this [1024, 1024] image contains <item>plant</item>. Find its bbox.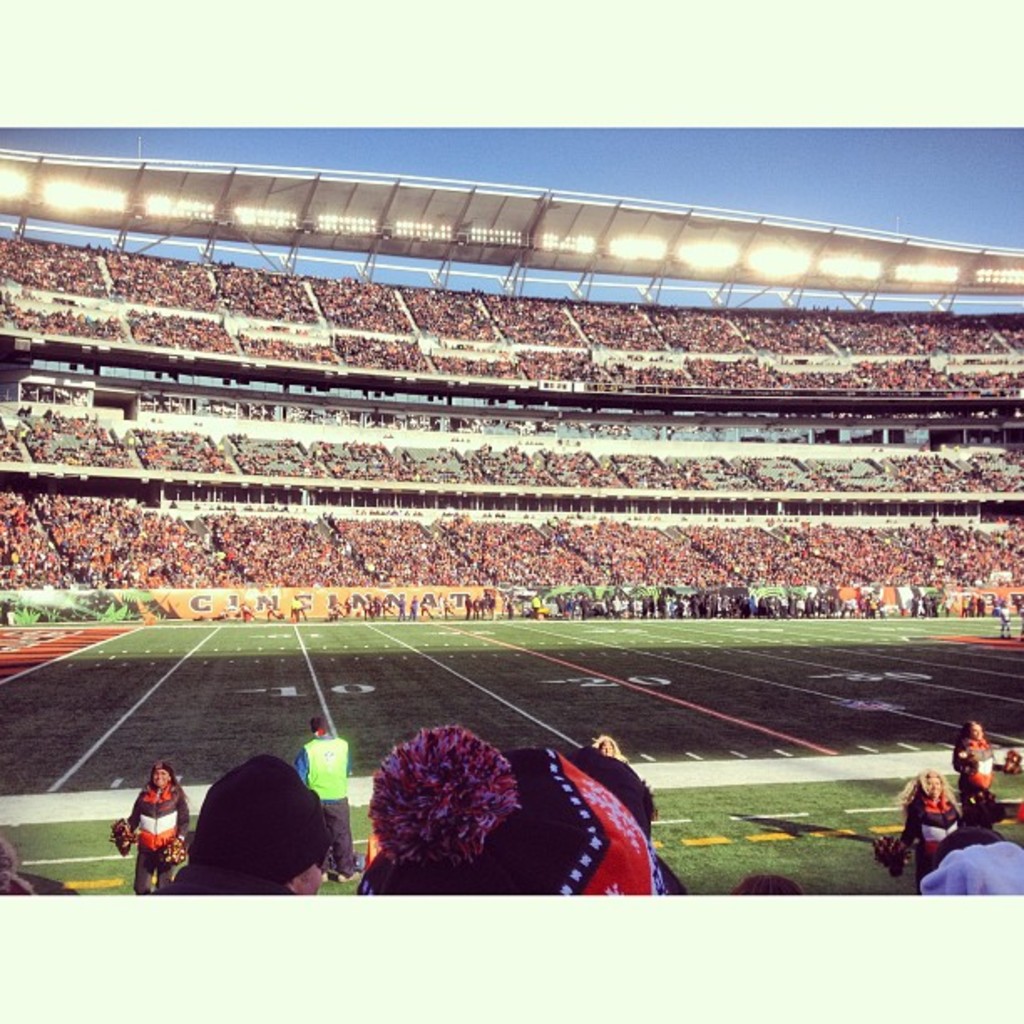
(59, 581, 142, 624).
